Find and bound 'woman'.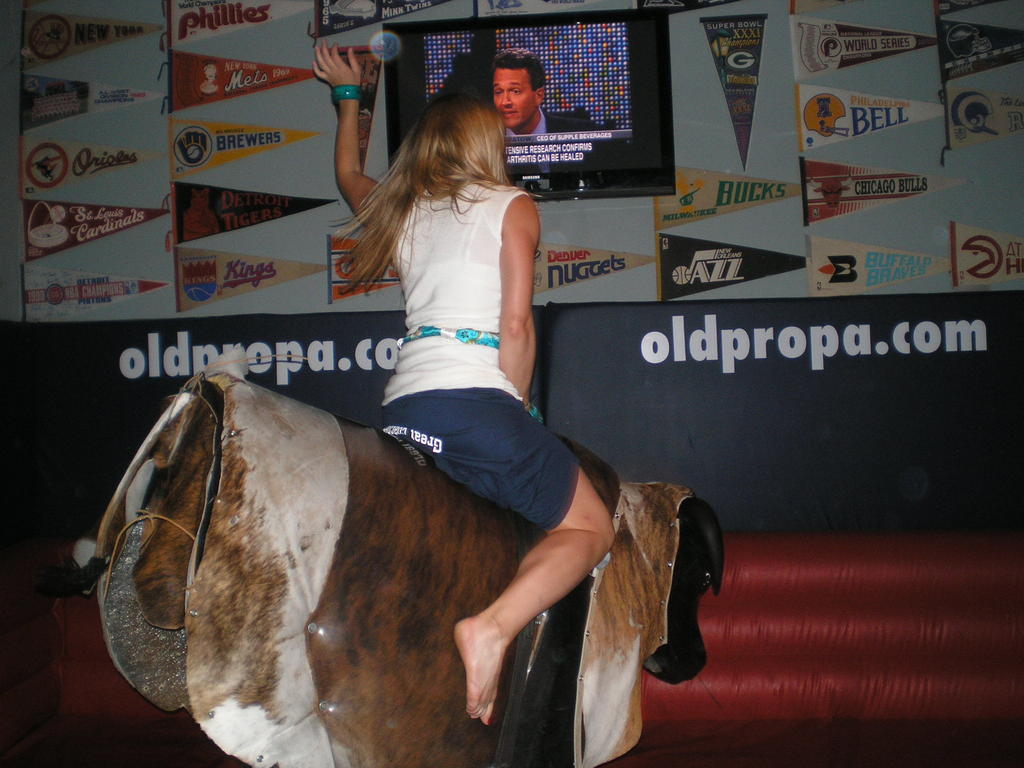
Bound: {"x1": 298, "y1": 49, "x2": 606, "y2": 664}.
